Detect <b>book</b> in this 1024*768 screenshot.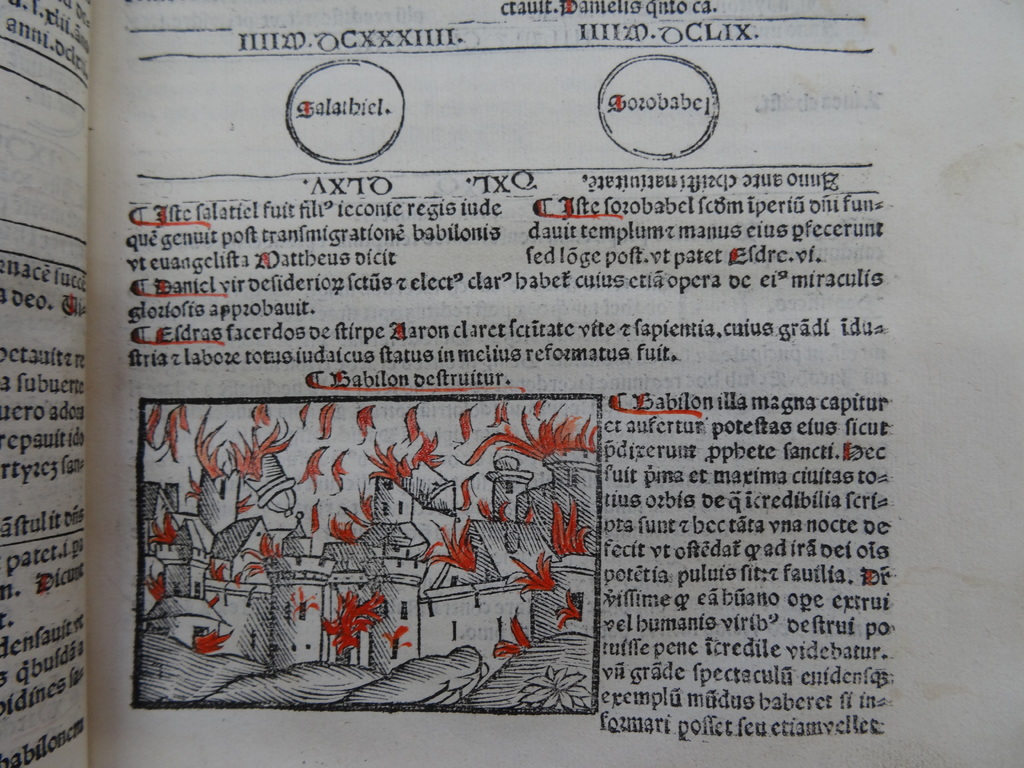
Detection: box(74, 33, 980, 739).
